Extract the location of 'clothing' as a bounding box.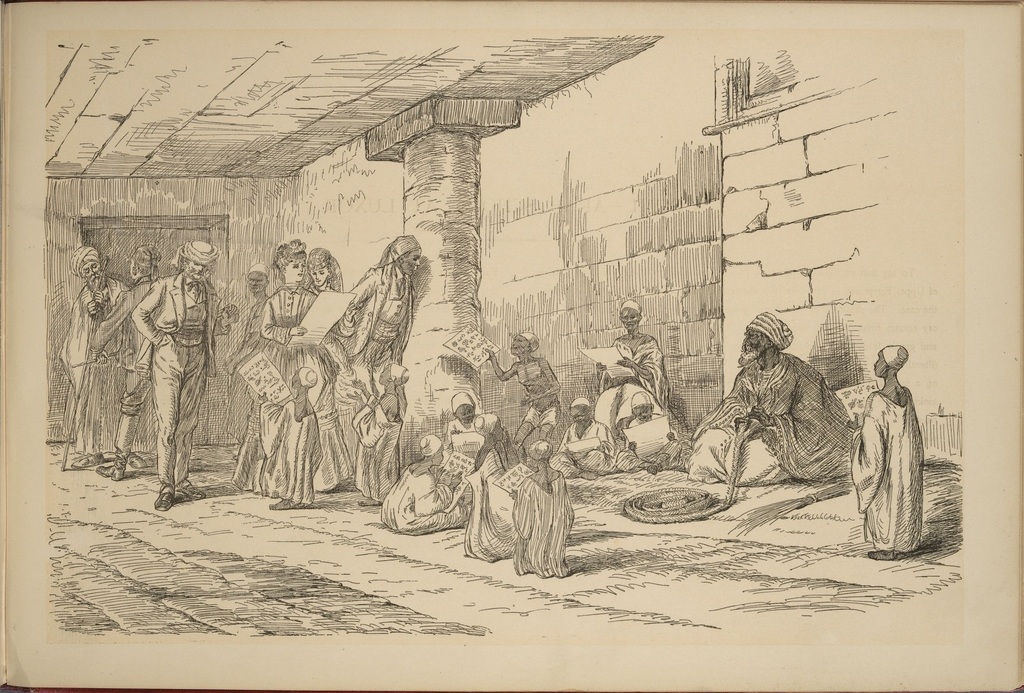
bbox=(594, 333, 662, 401).
